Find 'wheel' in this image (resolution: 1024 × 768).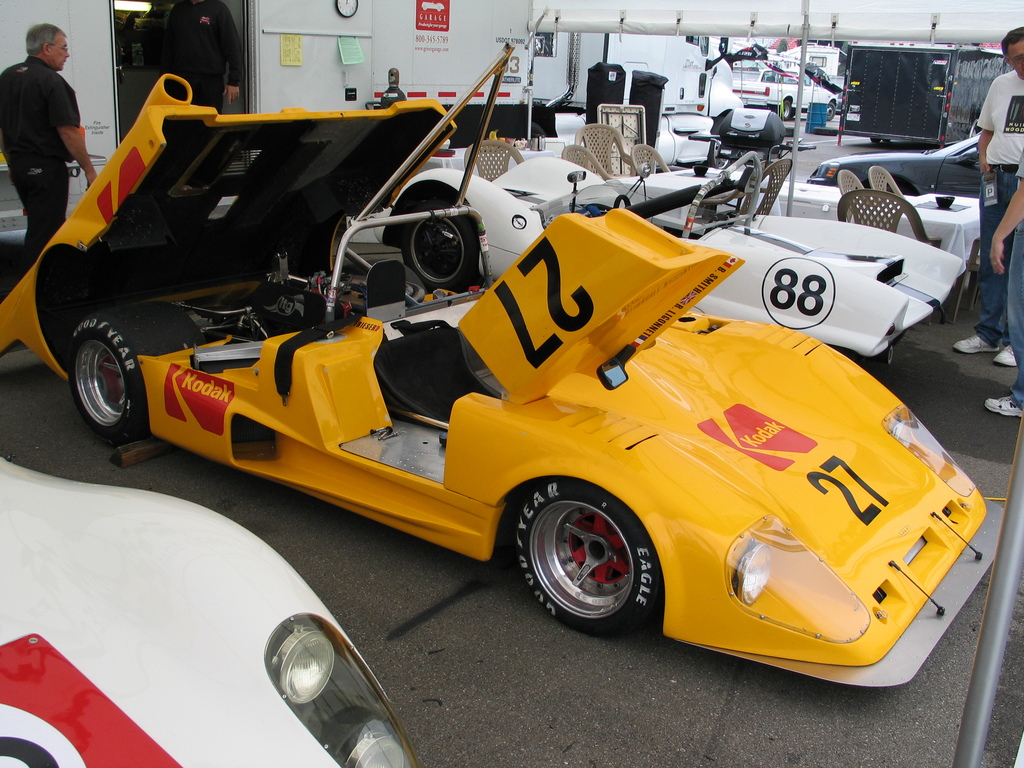
825:103:834:119.
